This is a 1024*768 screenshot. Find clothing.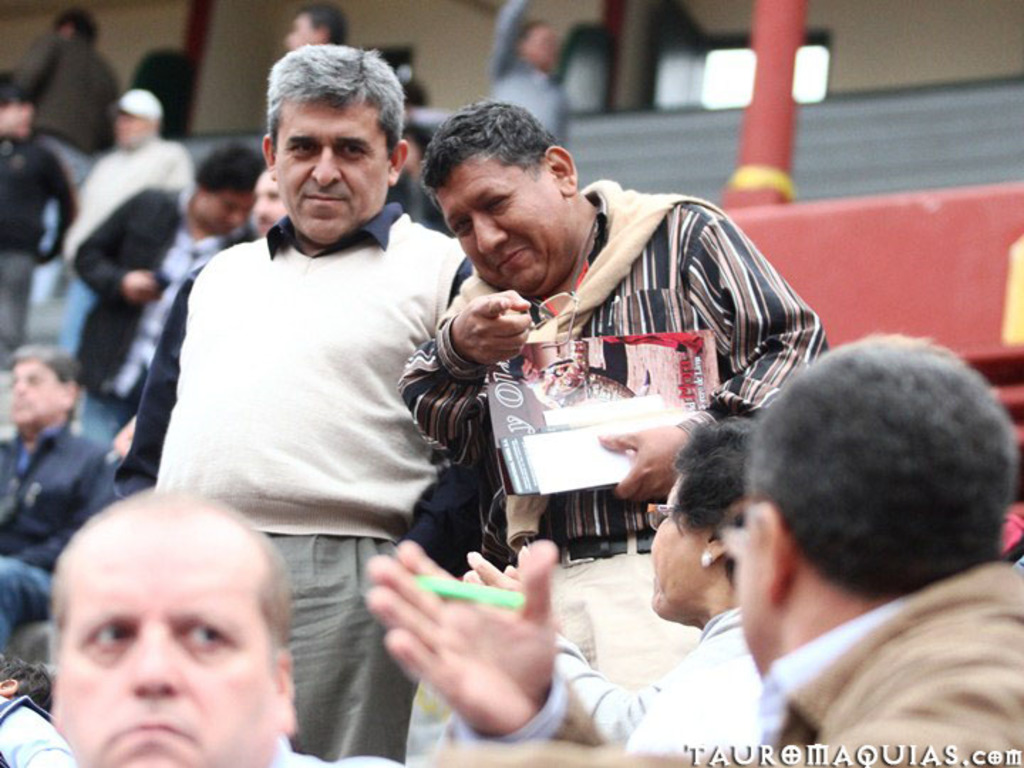
Bounding box: box(67, 181, 247, 444).
